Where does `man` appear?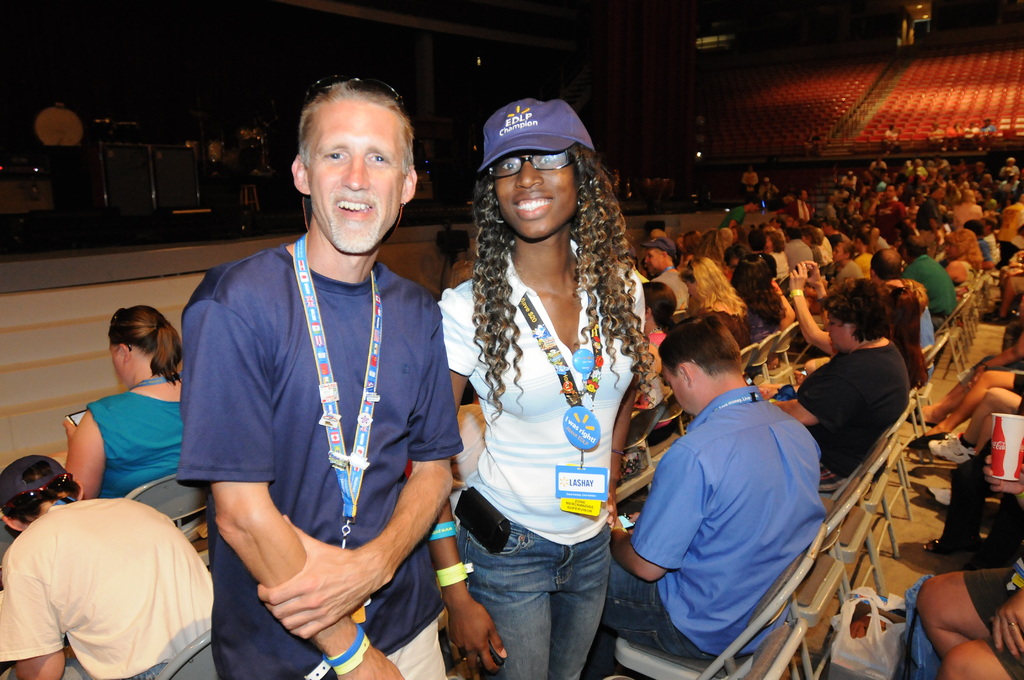
Appears at {"x1": 824, "y1": 242, "x2": 863, "y2": 295}.
